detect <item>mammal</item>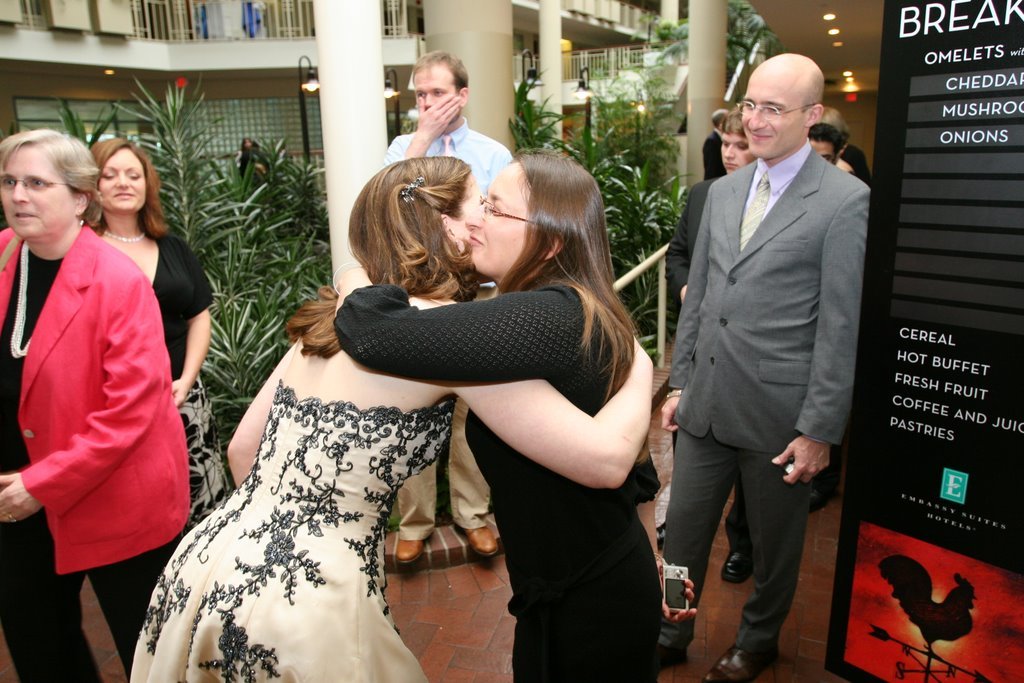
646:49:869:682
